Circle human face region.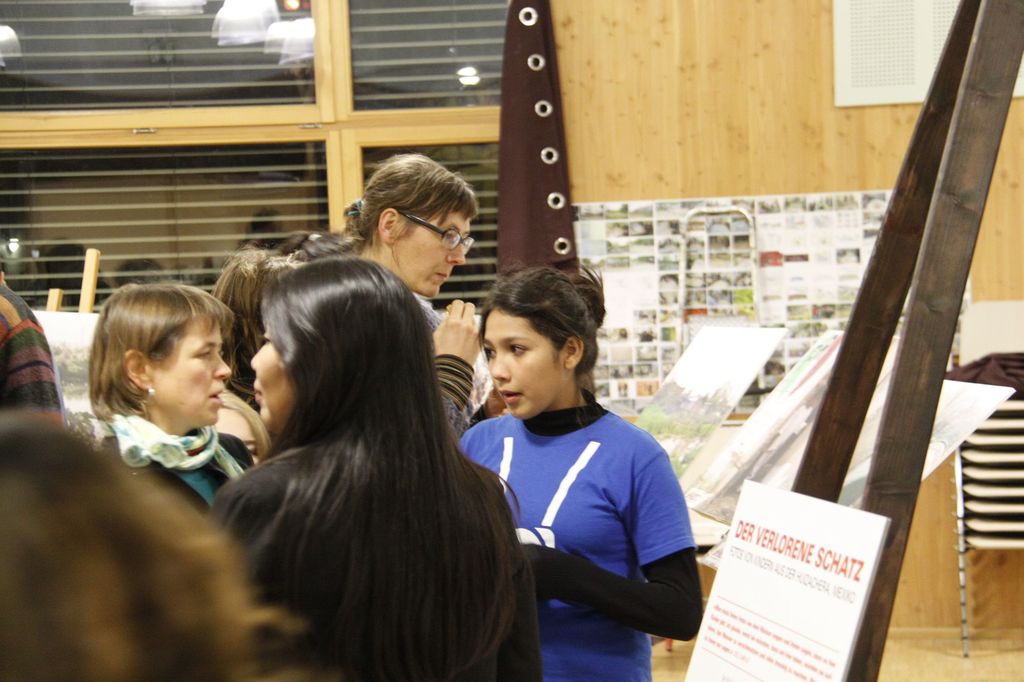
Region: (x1=391, y1=211, x2=465, y2=299).
